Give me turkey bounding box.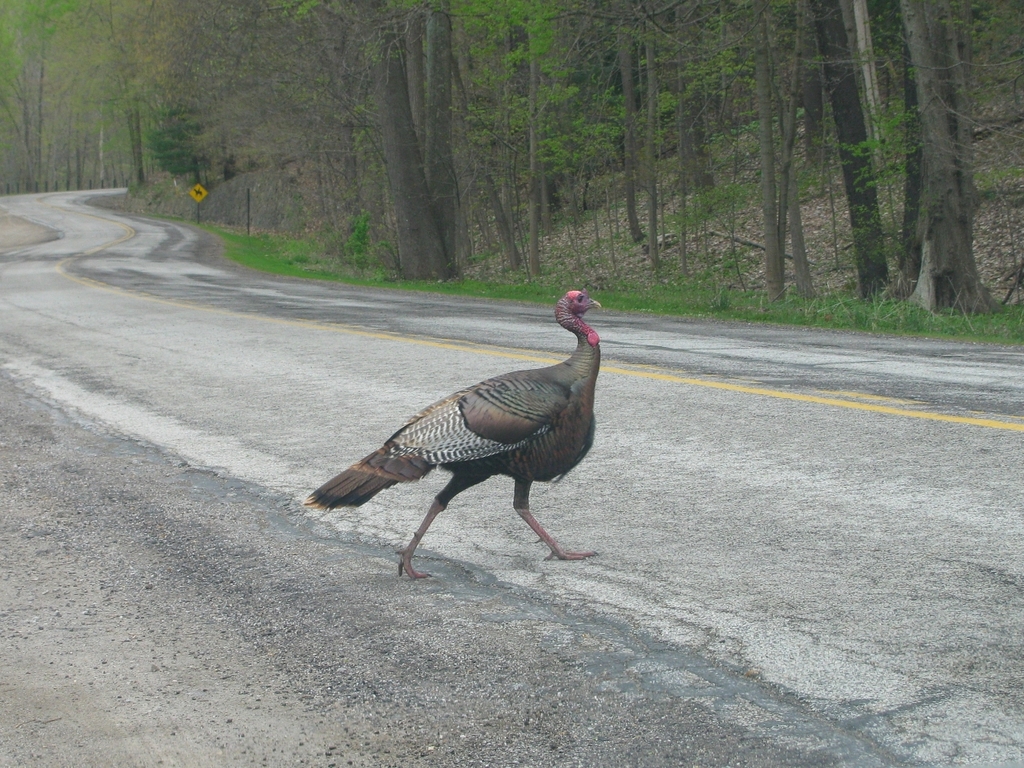
bbox=(298, 286, 602, 584).
